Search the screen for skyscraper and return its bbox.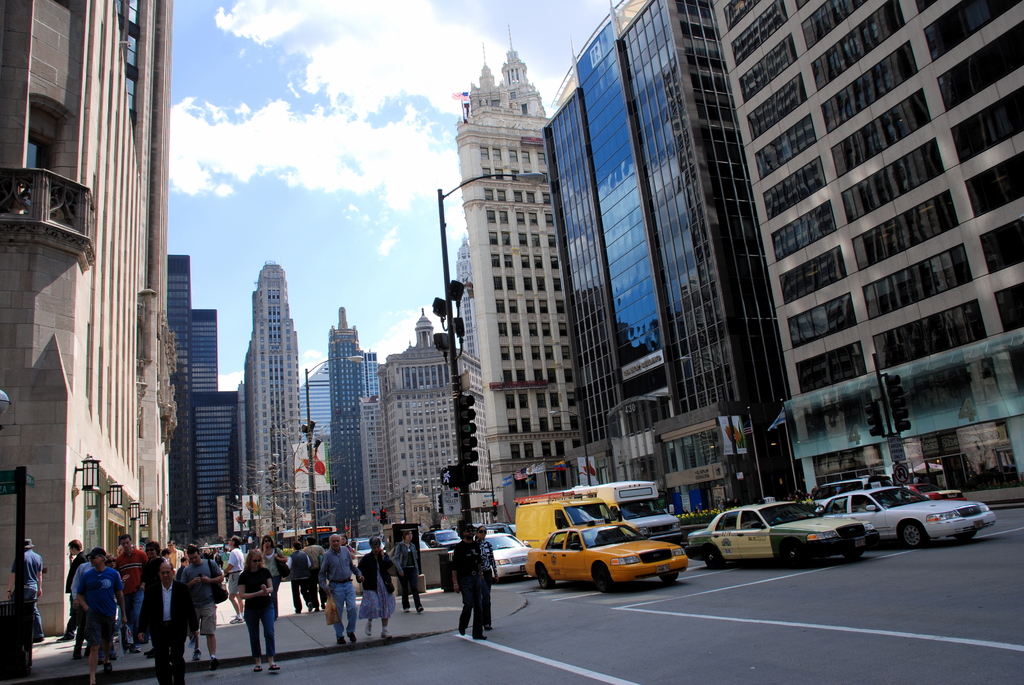
Found: [245,262,302,532].
